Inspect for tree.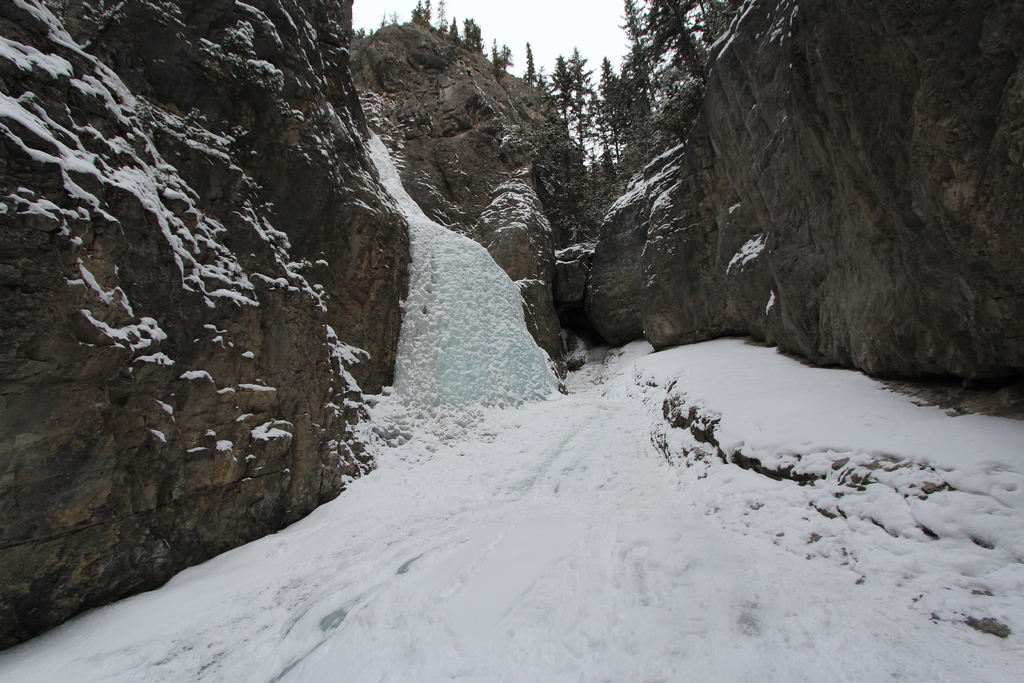
Inspection: left=378, top=9, right=387, bottom=28.
